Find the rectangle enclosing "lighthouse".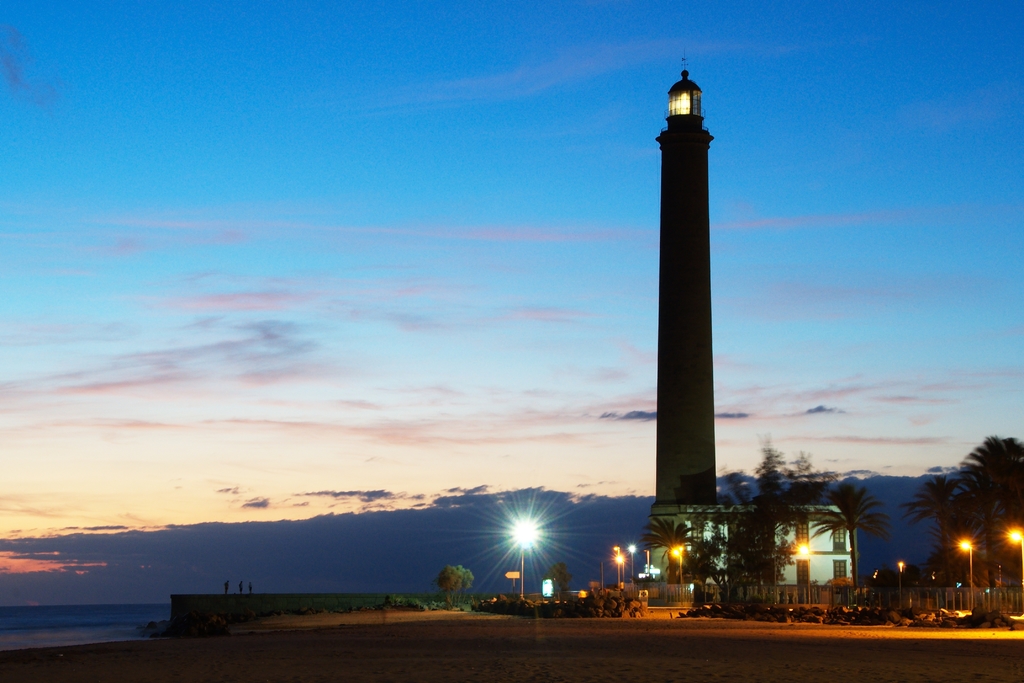
locate(653, 51, 716, 581).
